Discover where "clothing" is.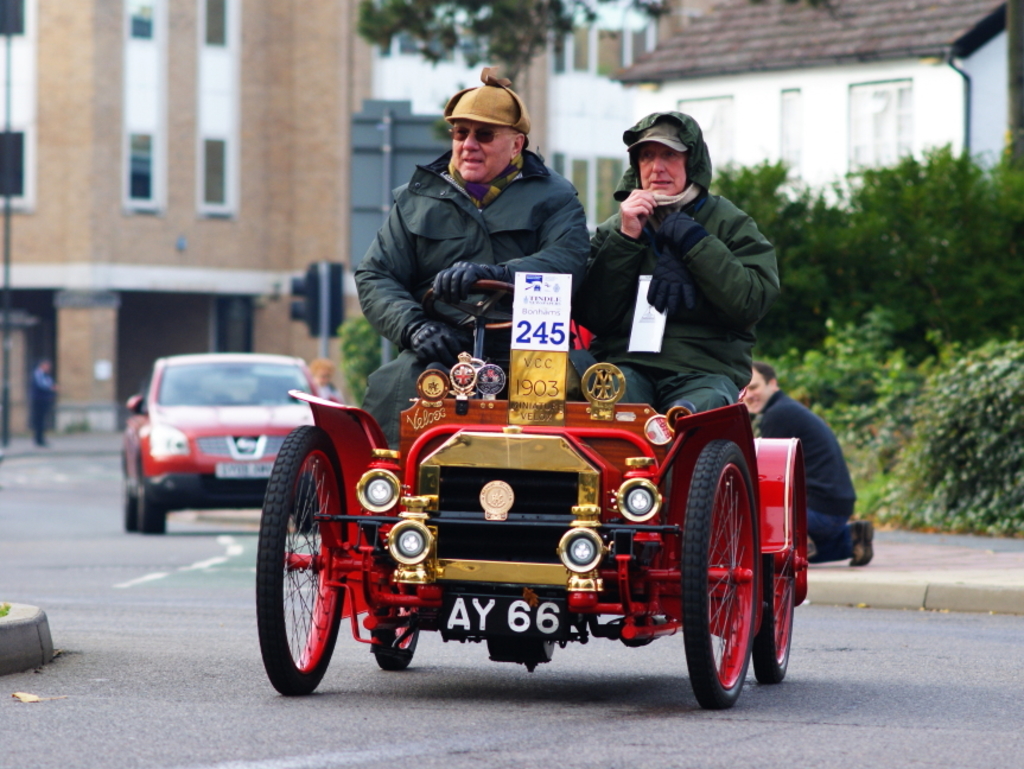
Discovered at box=[756, 390, 857, 565].
